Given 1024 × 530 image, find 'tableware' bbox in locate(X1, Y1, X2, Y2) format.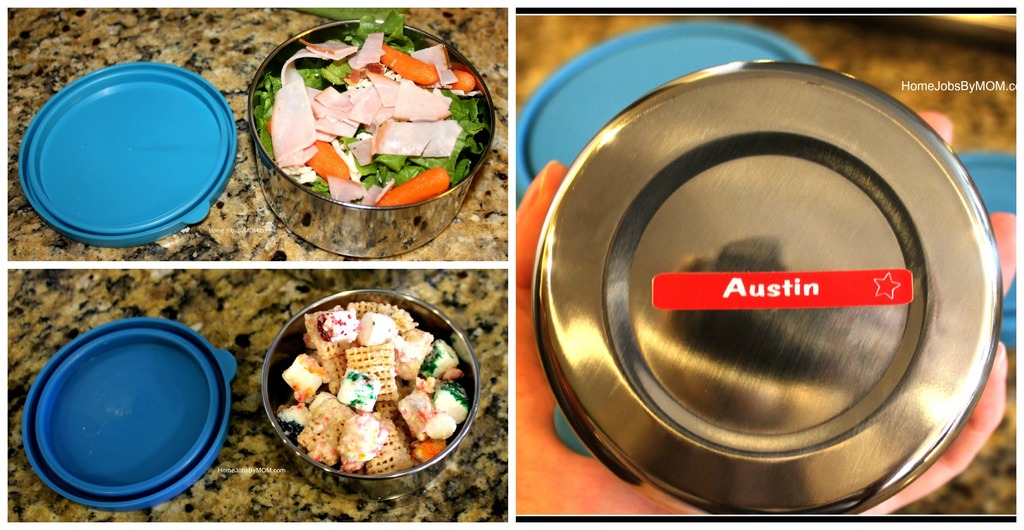
locate(954, 149, 1023, 344).
